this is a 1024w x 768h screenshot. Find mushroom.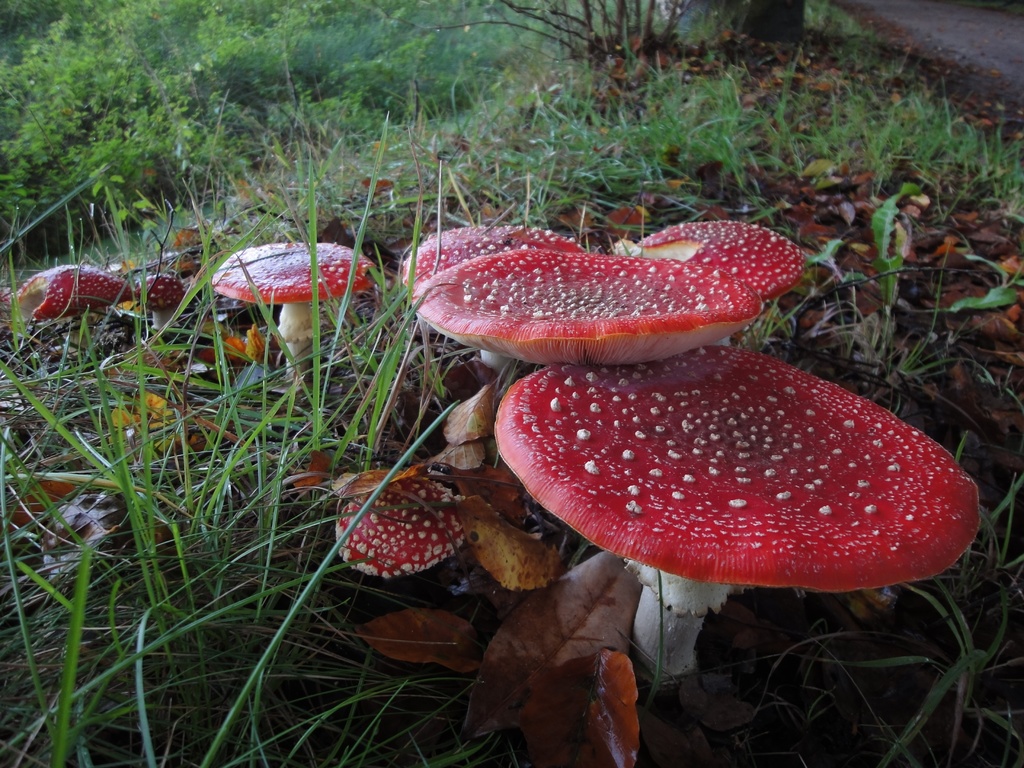
Bounding box: rect(338, 470, 467, 590).
